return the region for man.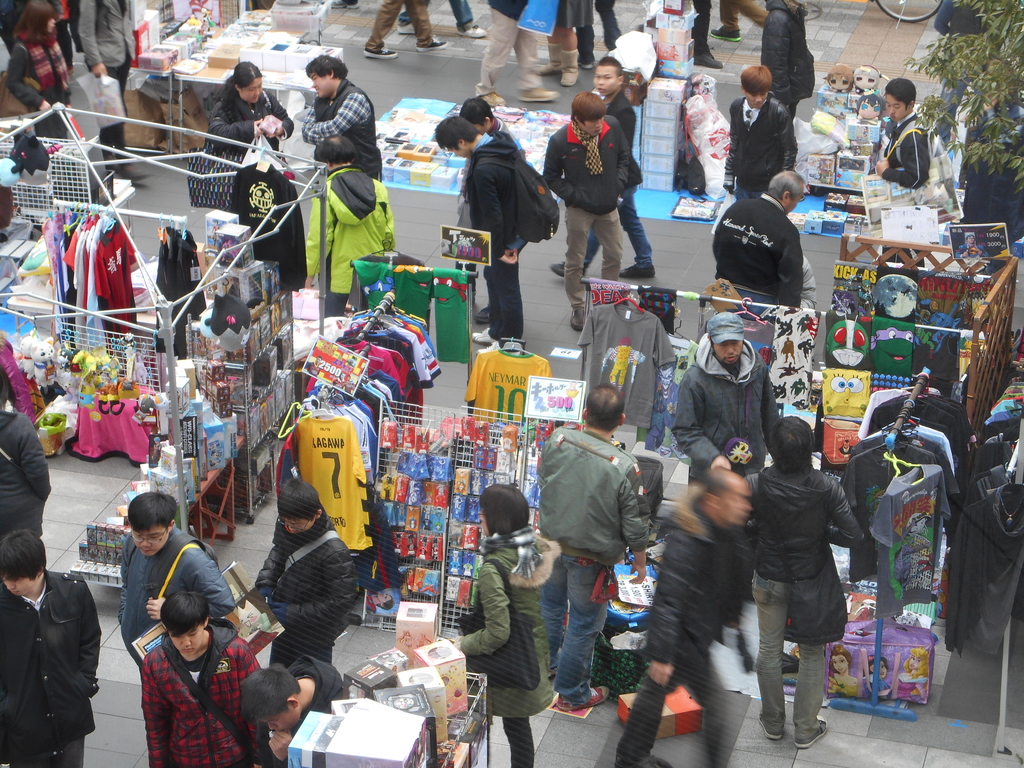
Rect(0, 530, 104, 767).
